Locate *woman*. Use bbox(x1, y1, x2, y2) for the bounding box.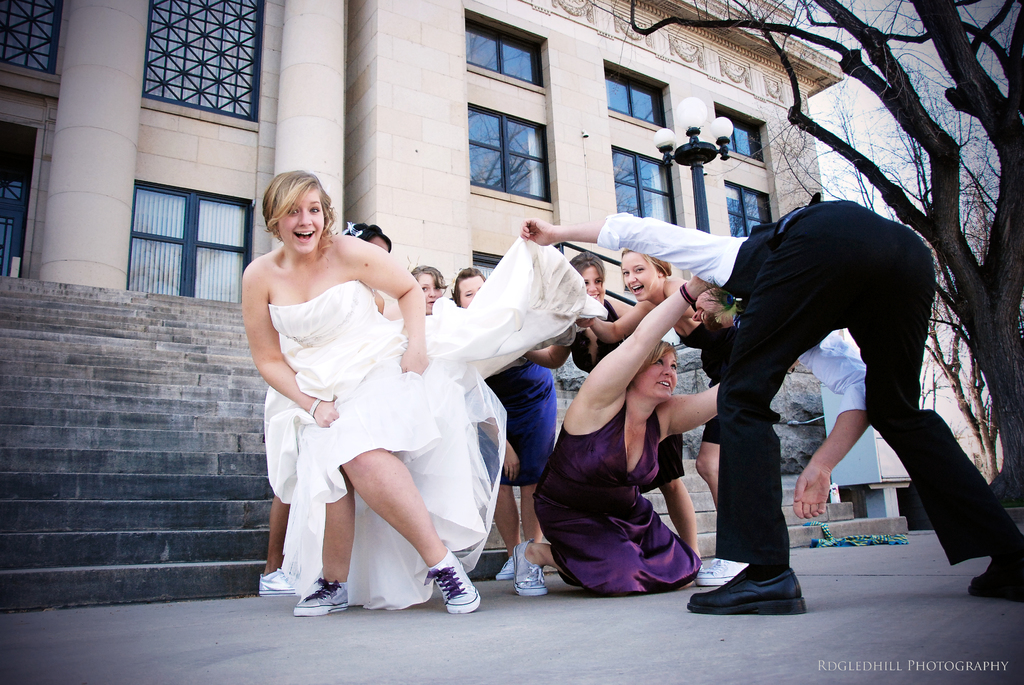
bbox(518, 256, 699, 582).
